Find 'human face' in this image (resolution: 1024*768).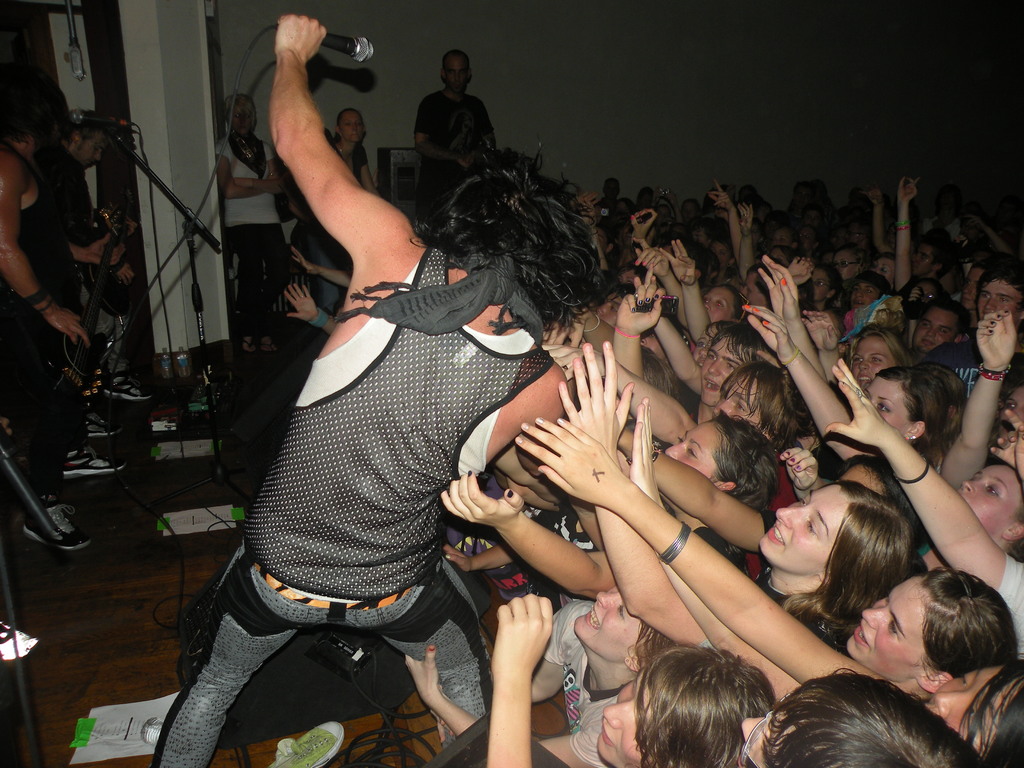
760 482 845 573.
